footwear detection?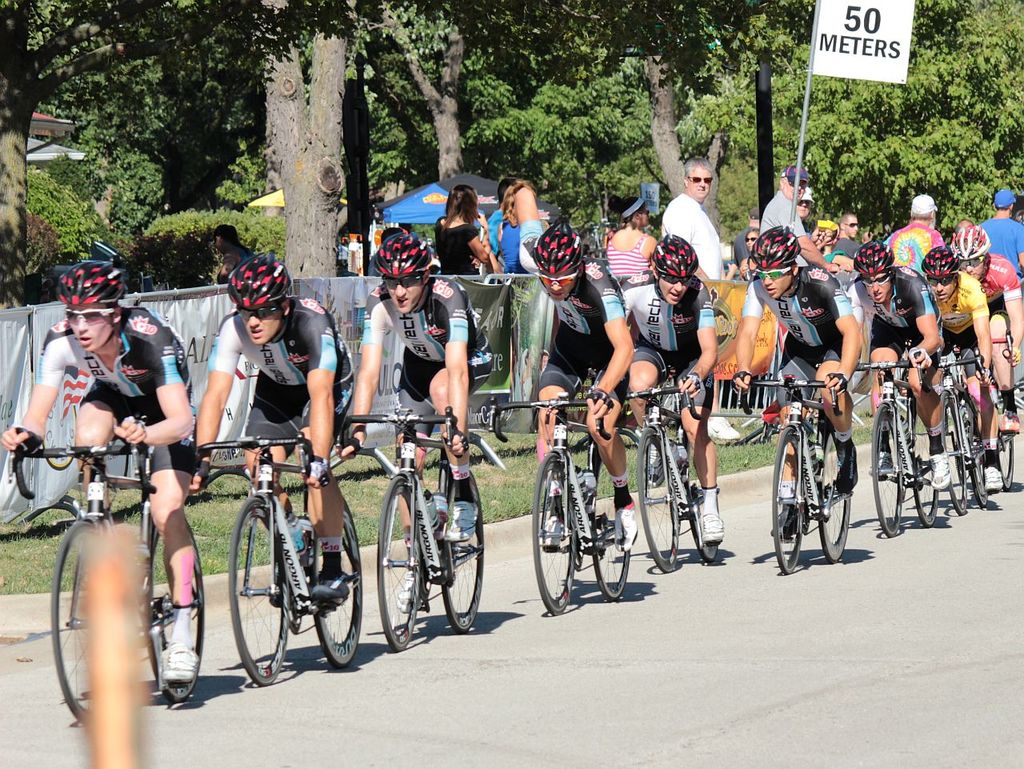
535, 512, 566, 548
